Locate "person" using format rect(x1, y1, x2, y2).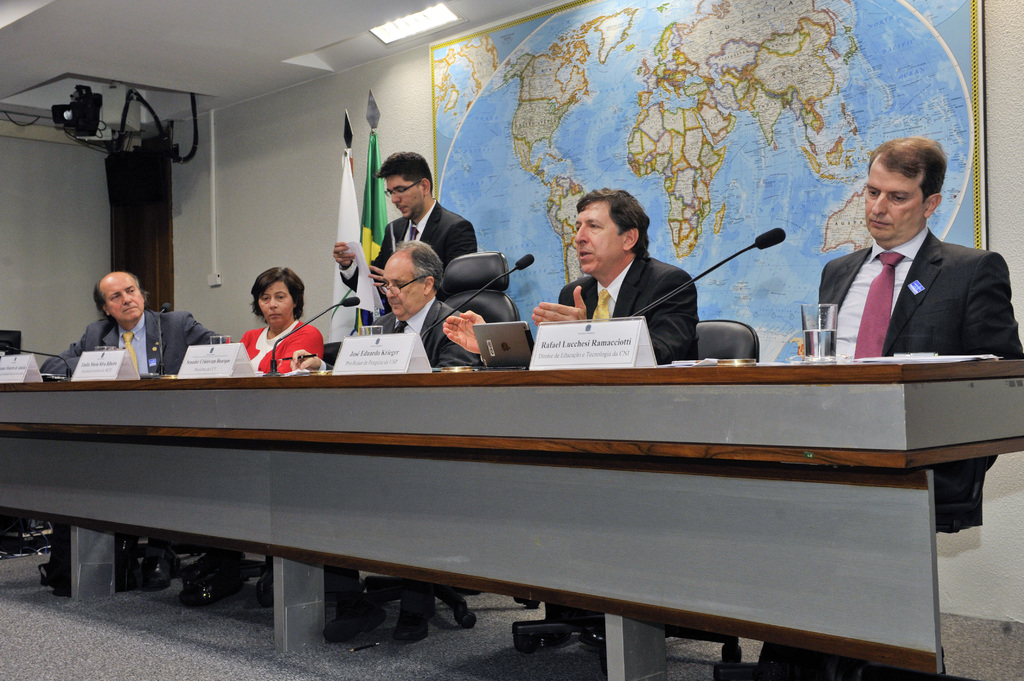
rect(440, 188, 699, 365).
